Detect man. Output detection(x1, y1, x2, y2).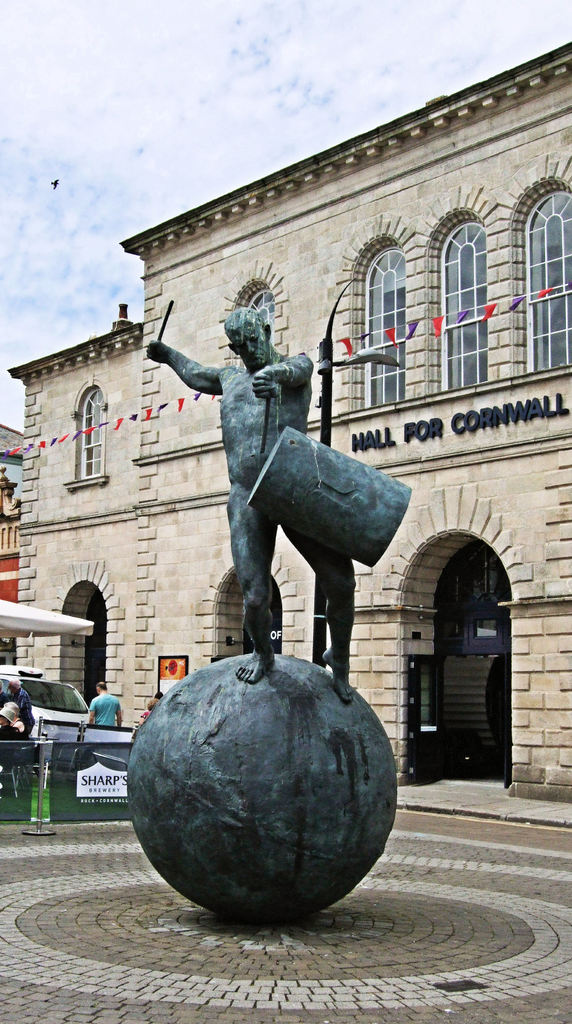
detection(0, 709, 19, 733).
